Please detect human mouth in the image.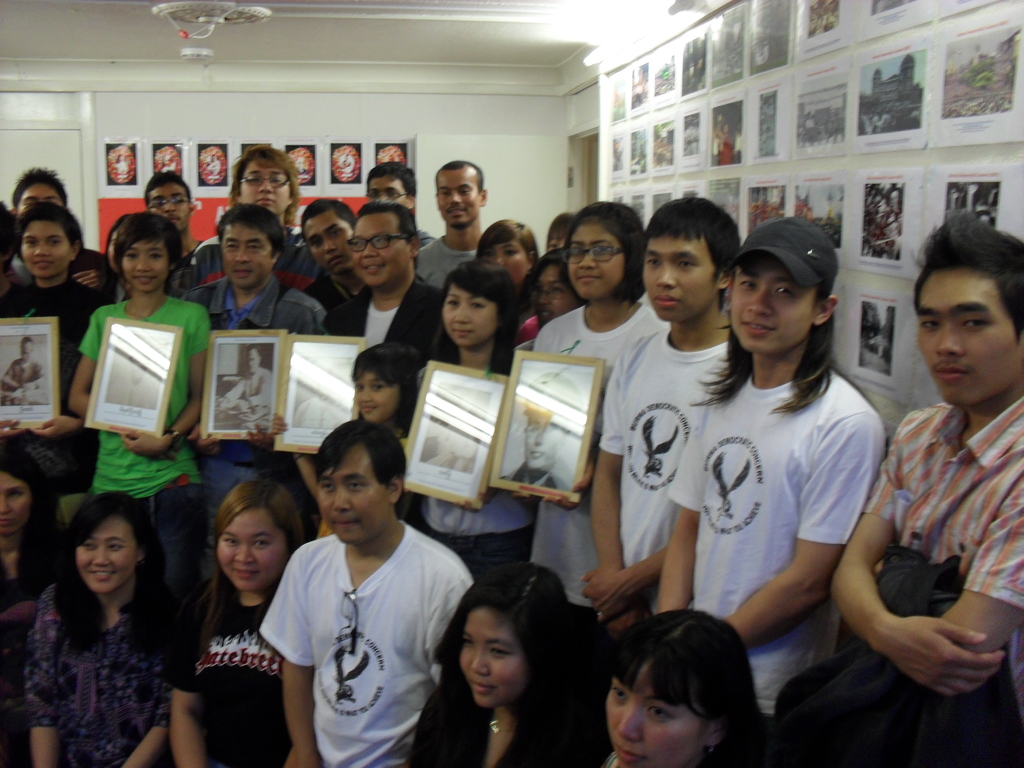
rect(579, 277, 605, 282).
